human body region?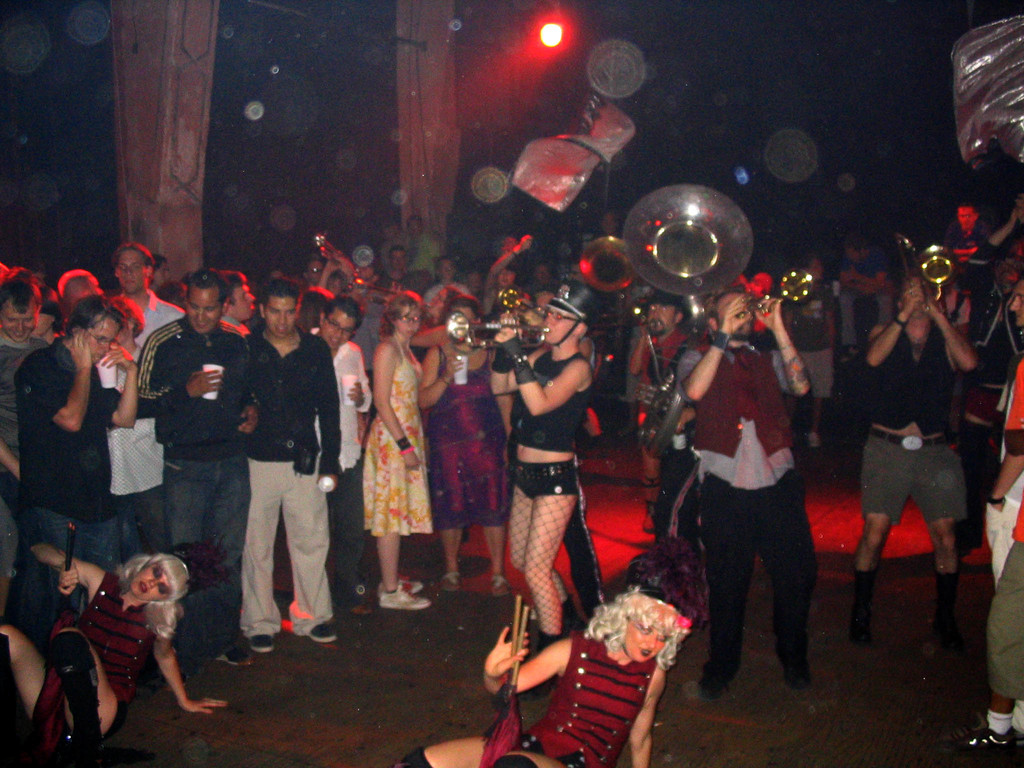
(352, 260, 380, 371)
